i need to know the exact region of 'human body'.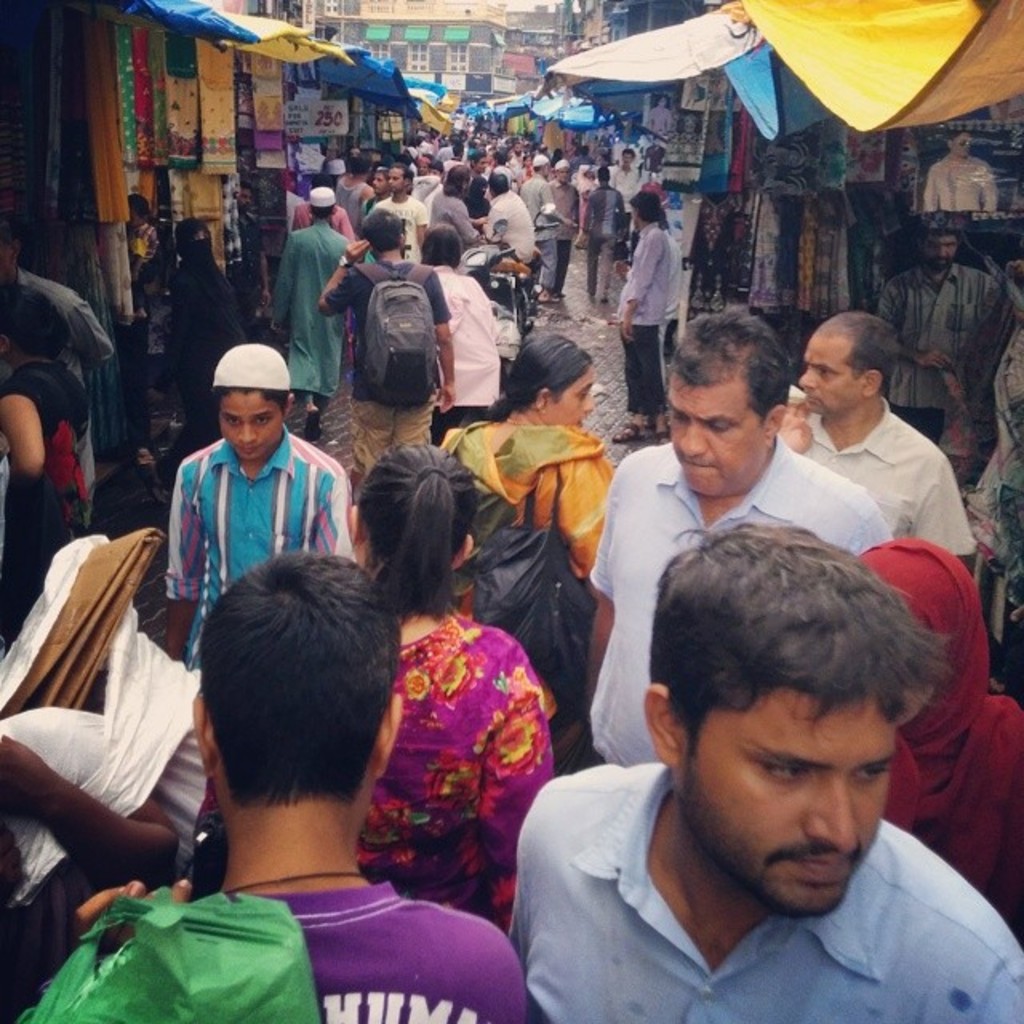
Region: region(584, 445, 893, 773).
